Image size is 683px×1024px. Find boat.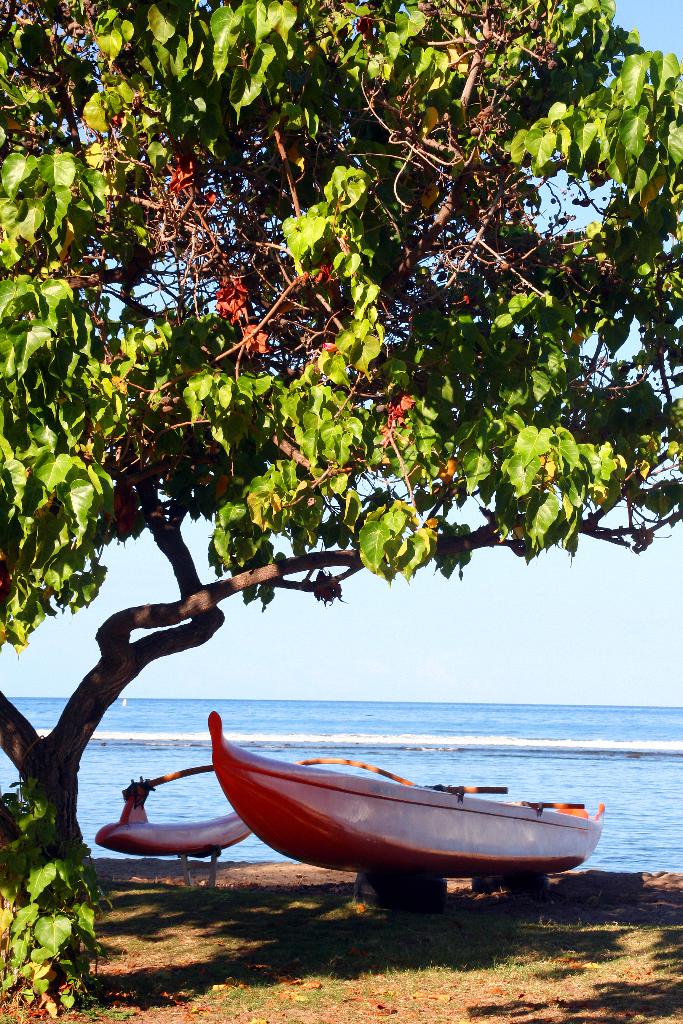
209/709/610/883.
